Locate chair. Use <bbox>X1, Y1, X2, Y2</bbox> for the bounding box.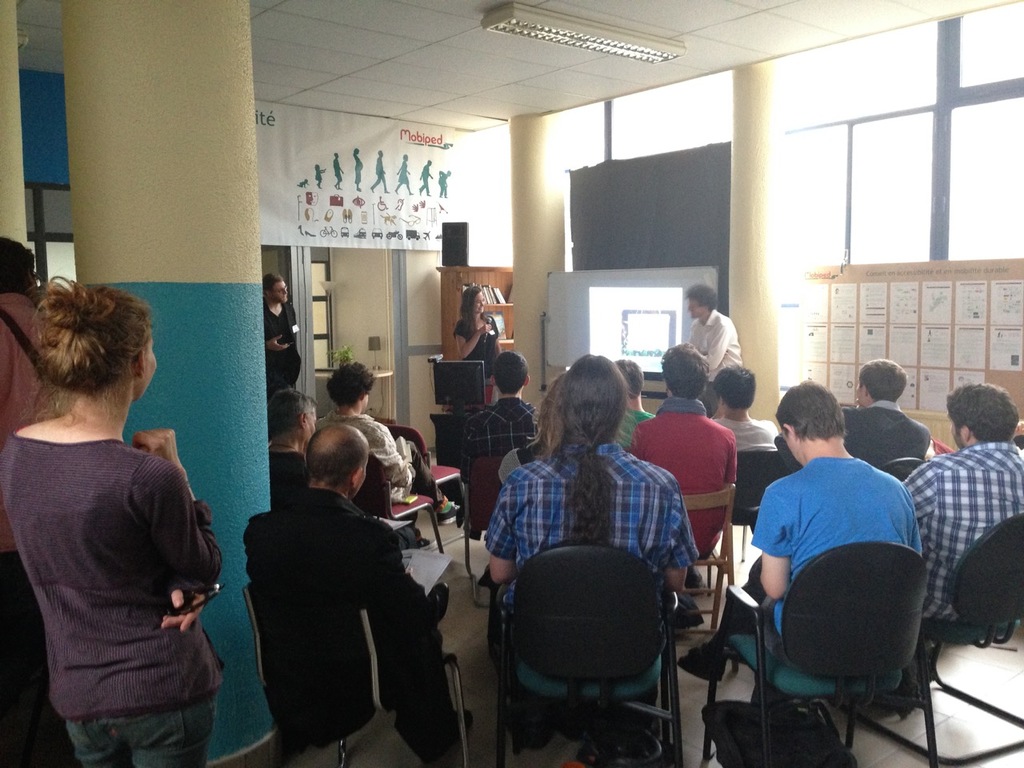
<bbox>498, 542, 685, 767</bbox>.
